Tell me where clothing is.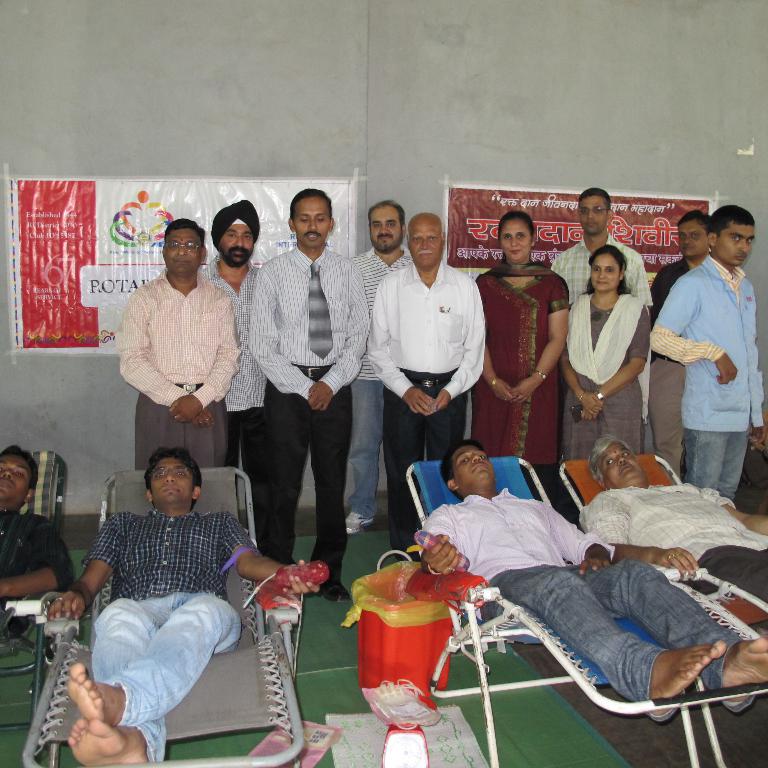
clothing is at bbox=(571, 477, 767, 615).
